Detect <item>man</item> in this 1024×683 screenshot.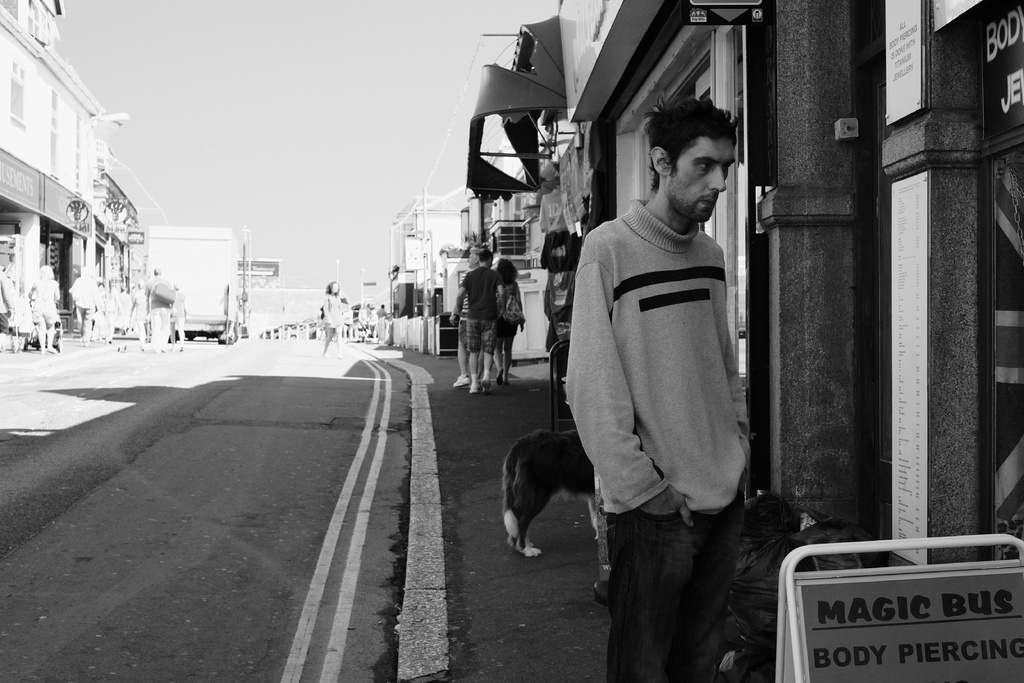
Detection: locate(566, 88, 763, 682).
